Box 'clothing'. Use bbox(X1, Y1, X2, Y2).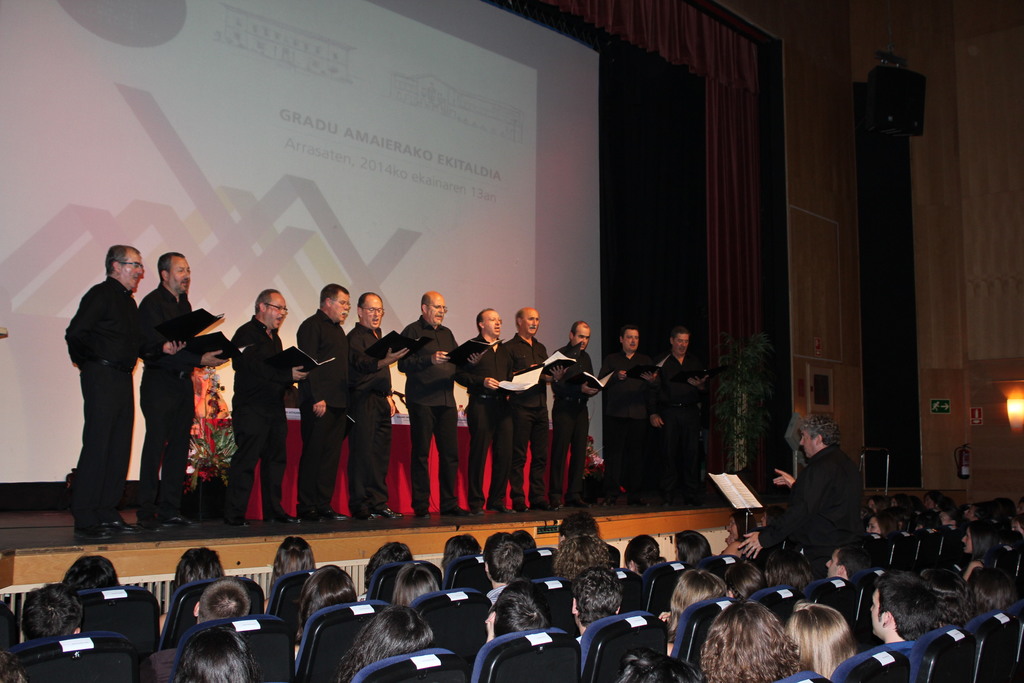
bbox(351, 316, 397, 509).
